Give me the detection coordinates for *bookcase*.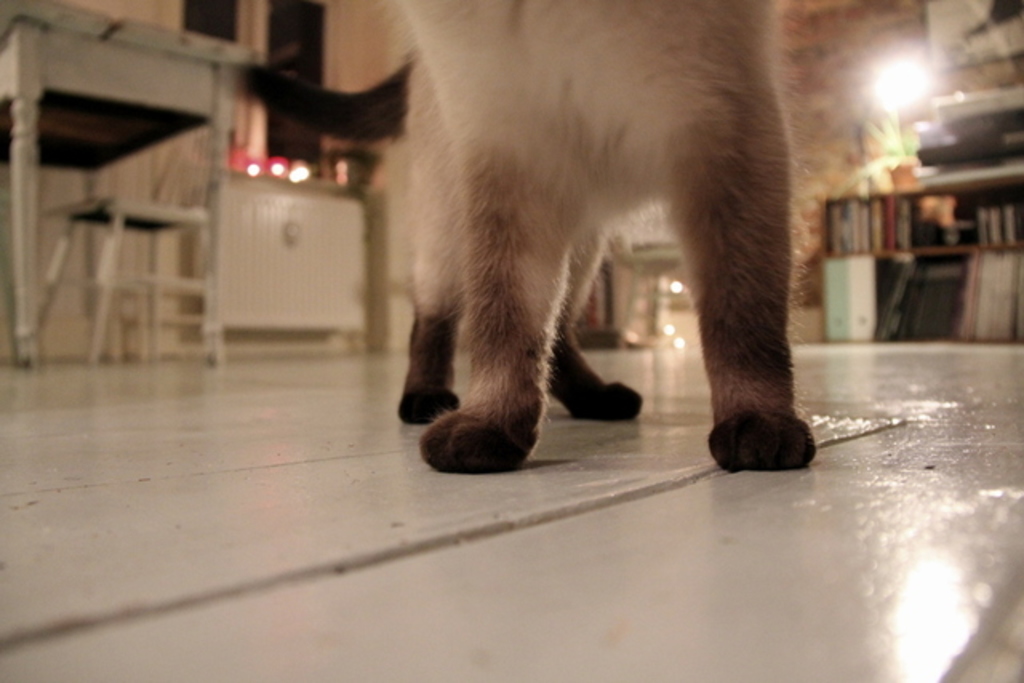
x1=835, y1=130, x2=1018, y2=352.
